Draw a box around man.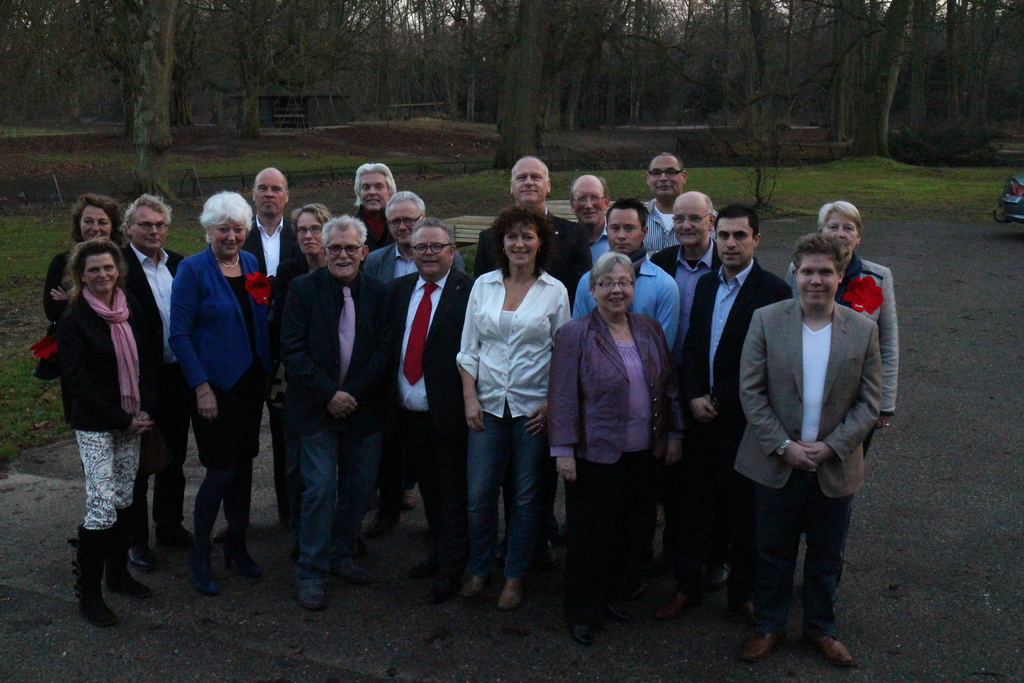
pyautogui.locateOnScreen(89, 194, 198, 567).
